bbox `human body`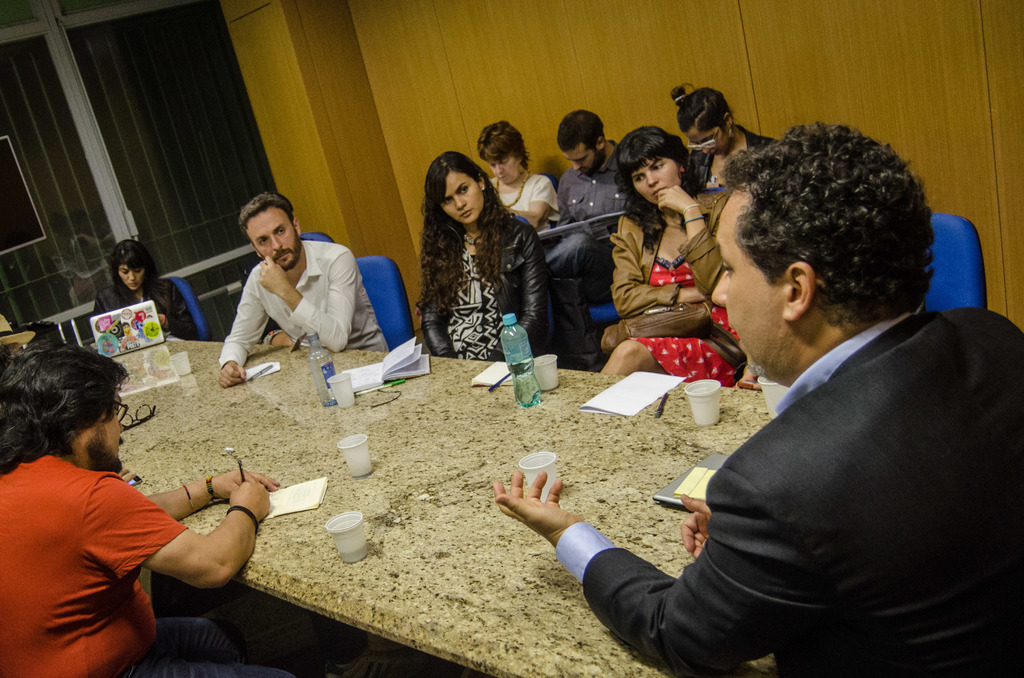
(x1=218, y1=190, x2=369, y2=389)
